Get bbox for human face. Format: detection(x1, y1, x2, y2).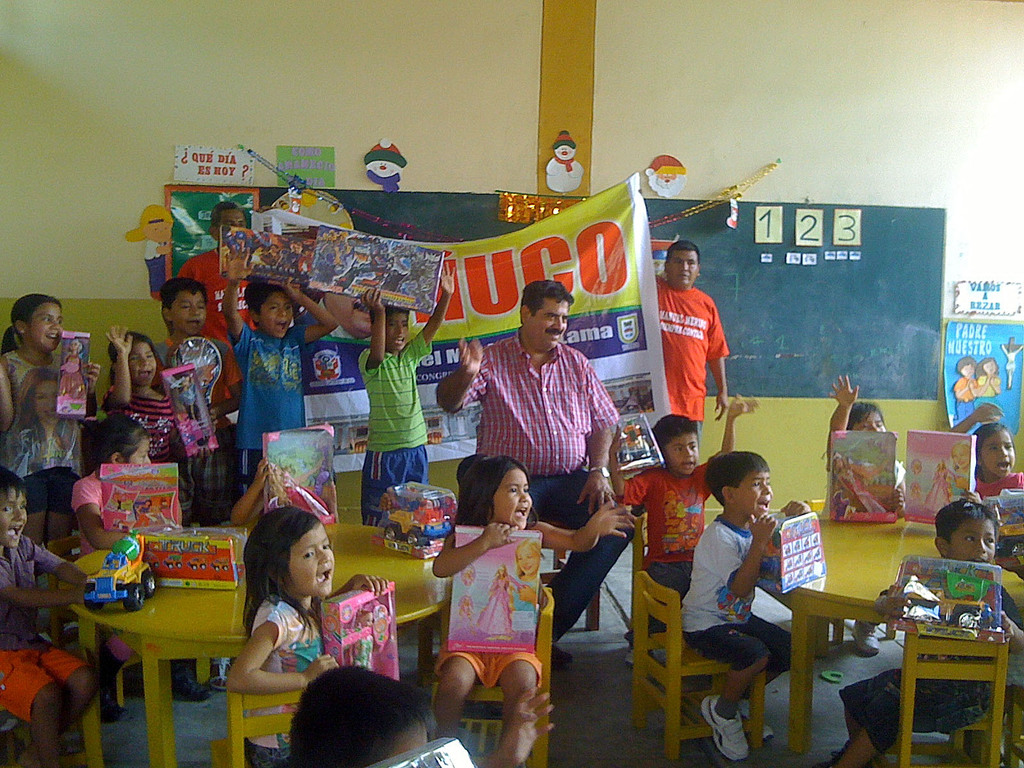
detection(952, 516, 996, 563).
